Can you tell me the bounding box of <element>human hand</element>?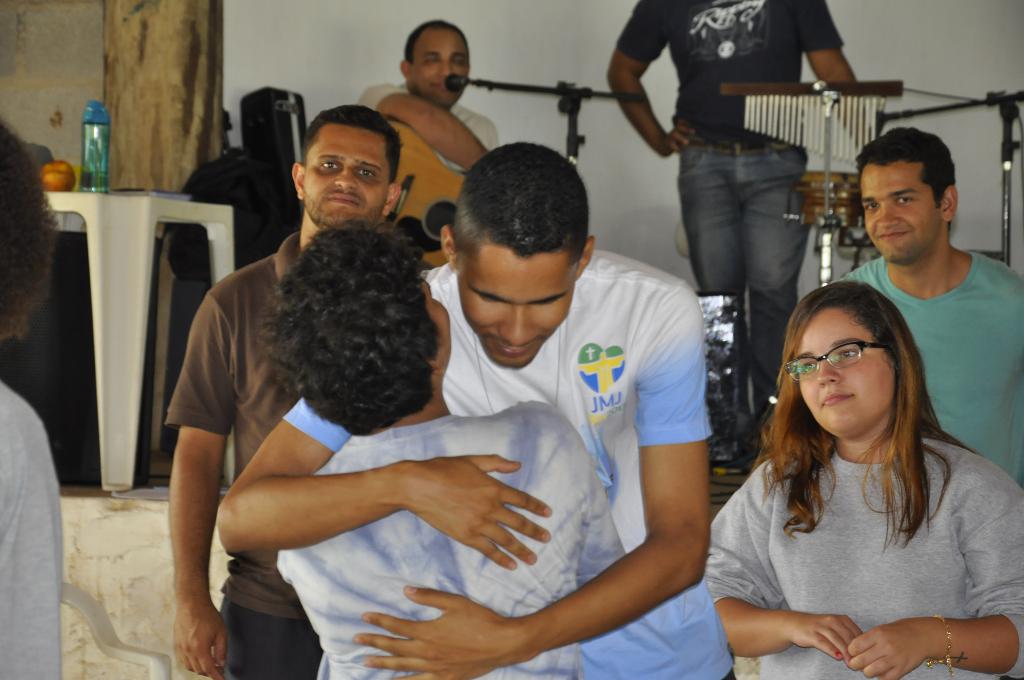
{"x1": 847, "y1": 618, "x2": 929, "y2": 679}.
